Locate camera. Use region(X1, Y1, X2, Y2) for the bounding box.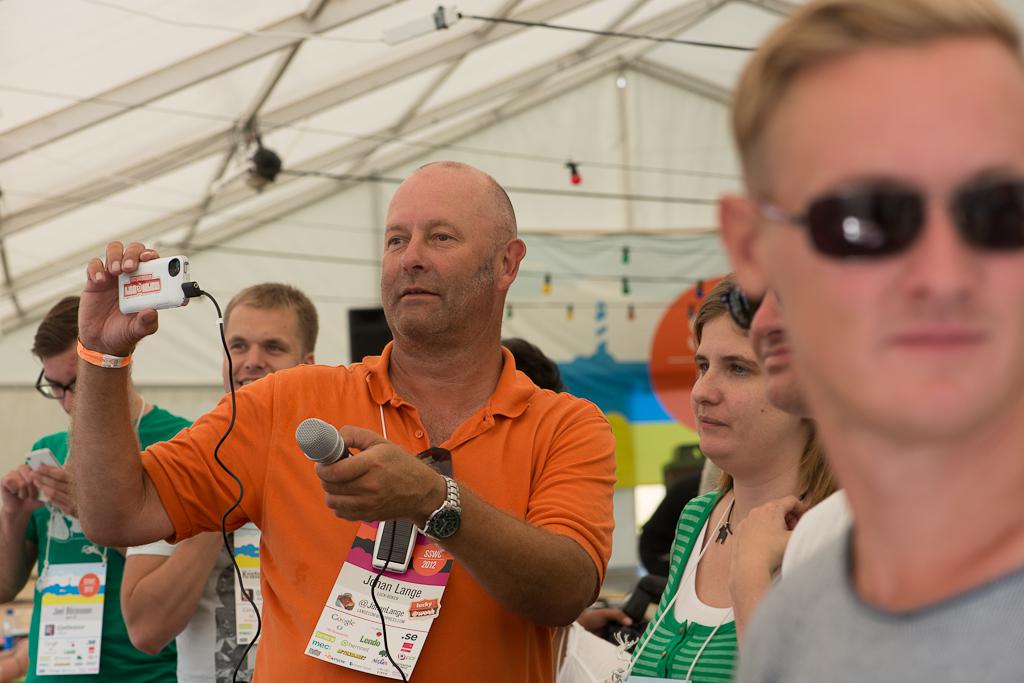
region(112, 251, 196, 315).
